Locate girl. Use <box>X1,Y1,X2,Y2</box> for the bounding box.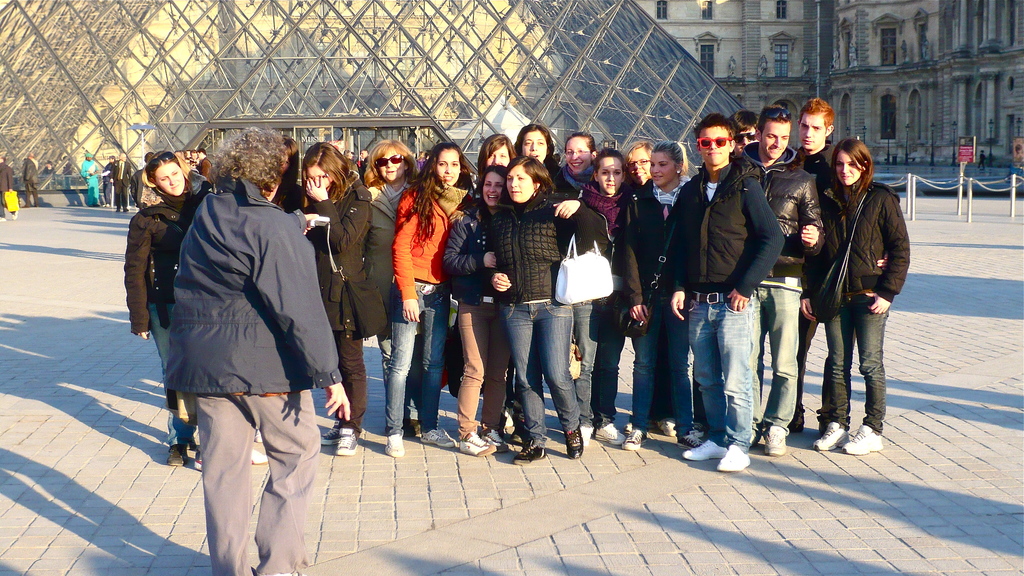
<box>620,141,694,451</box>.
